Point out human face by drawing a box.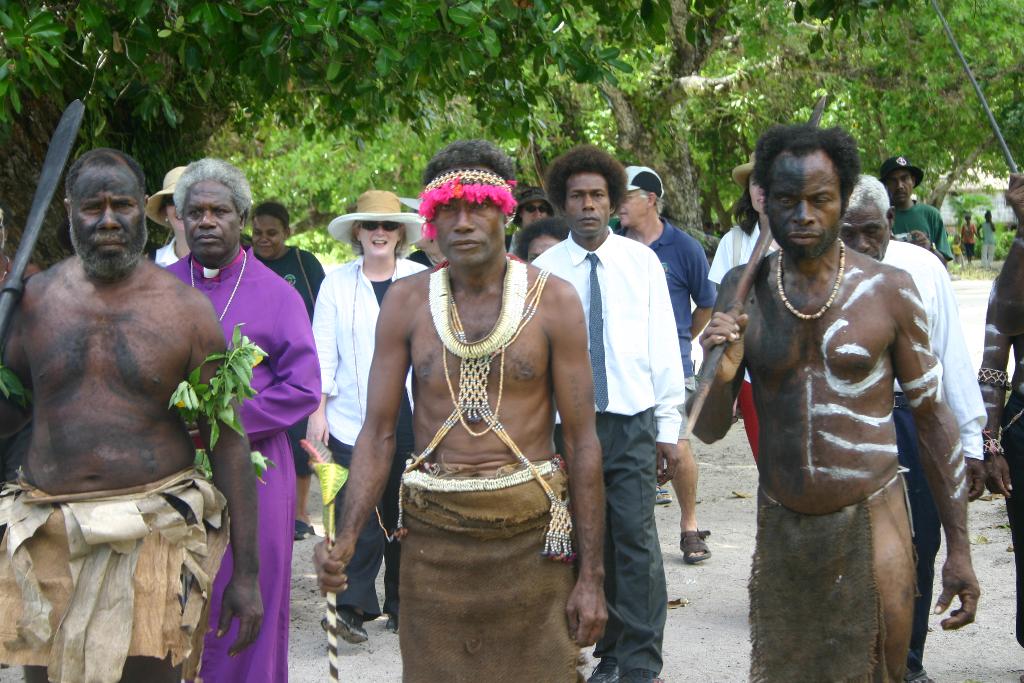
[620, 185, 657, 235].
